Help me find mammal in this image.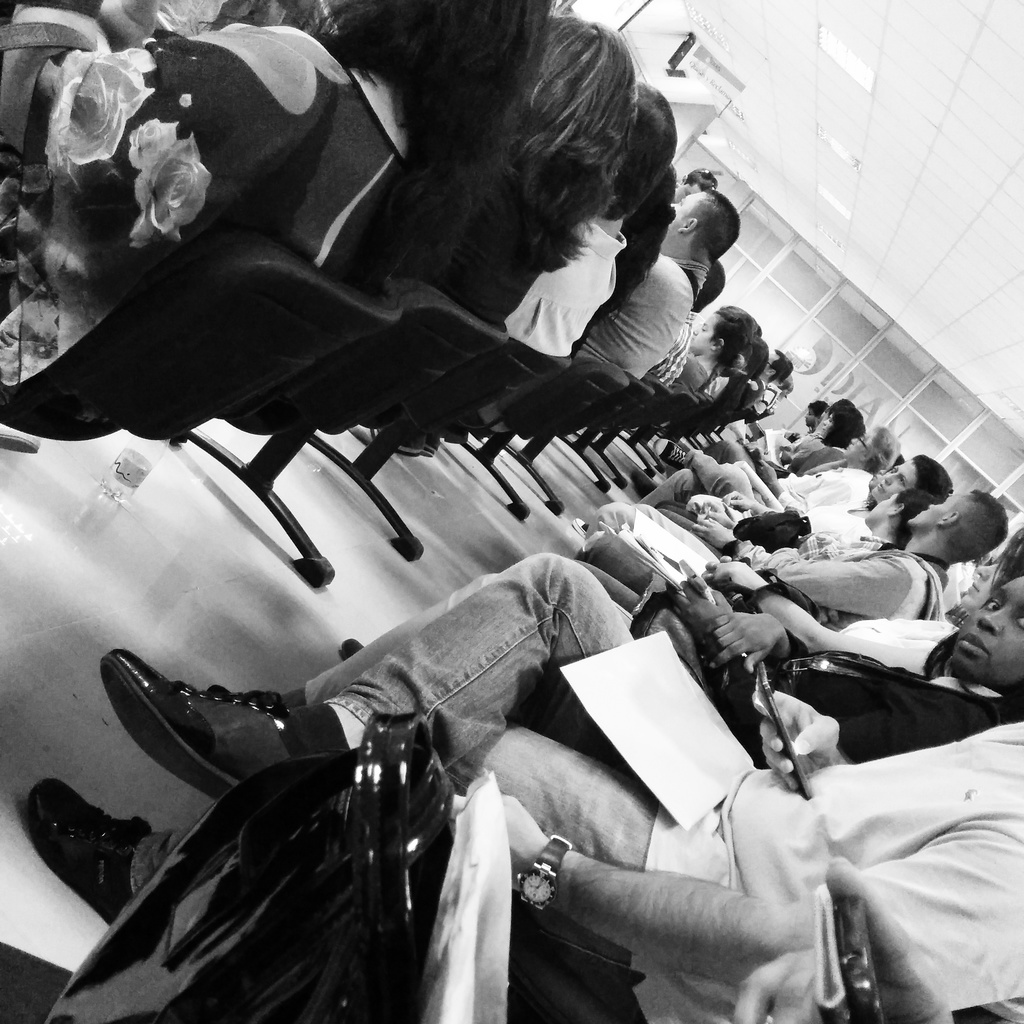
Found it: locate(668, 307, 750, 403).
